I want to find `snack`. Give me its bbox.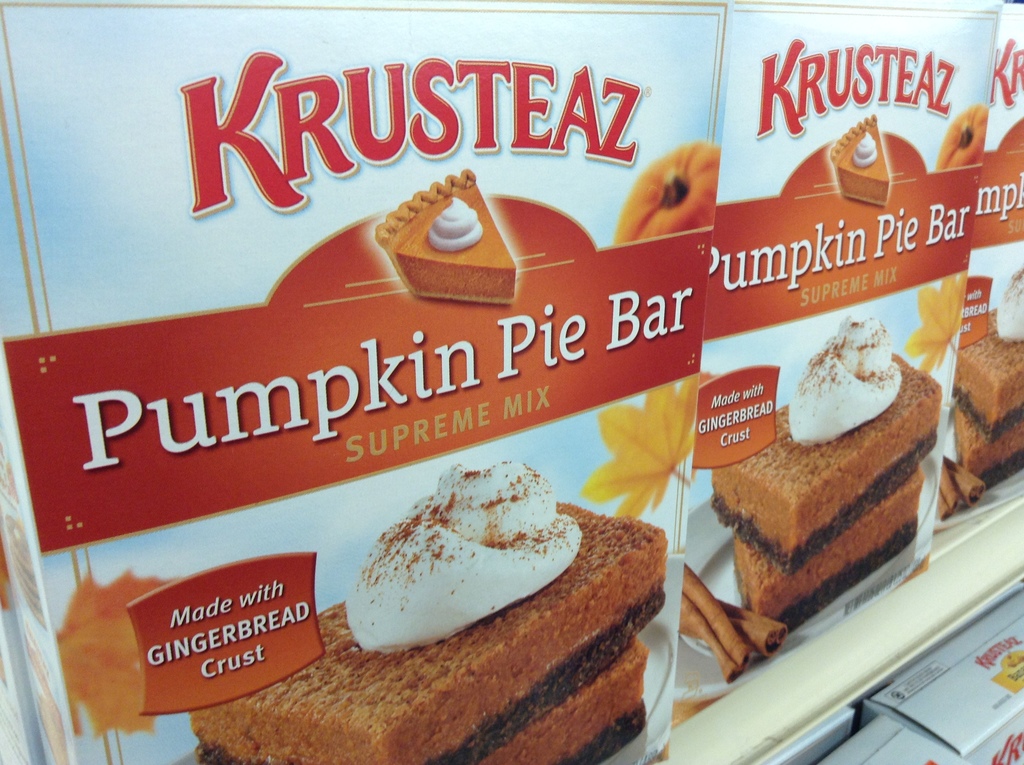
left=376, top=163, right=520, bottom=311.
